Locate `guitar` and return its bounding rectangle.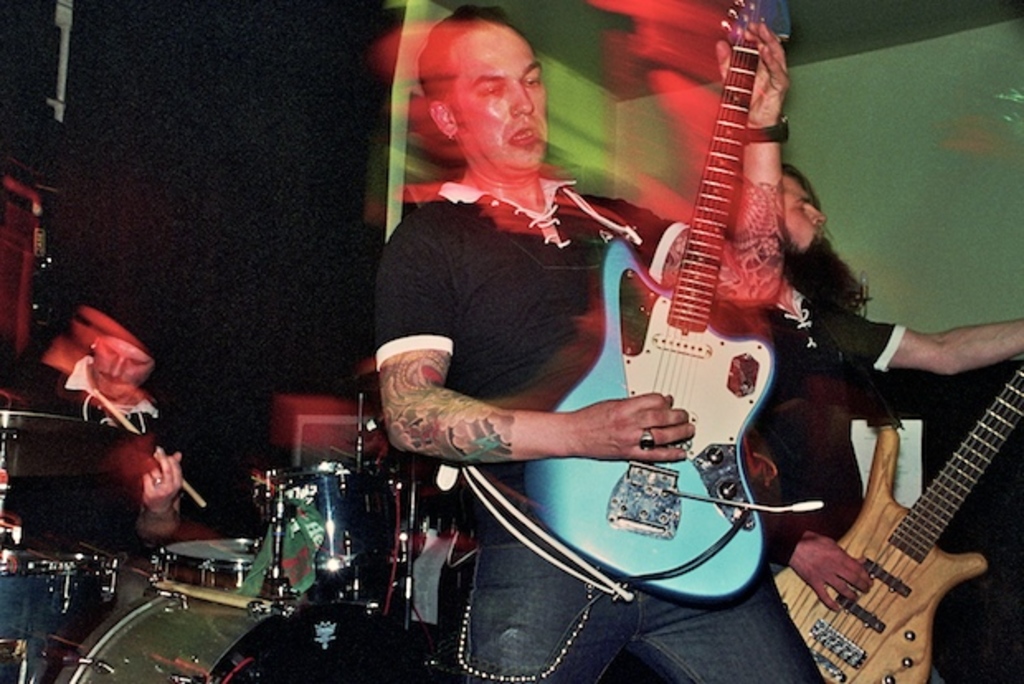
(514, 3, 823, 591).
